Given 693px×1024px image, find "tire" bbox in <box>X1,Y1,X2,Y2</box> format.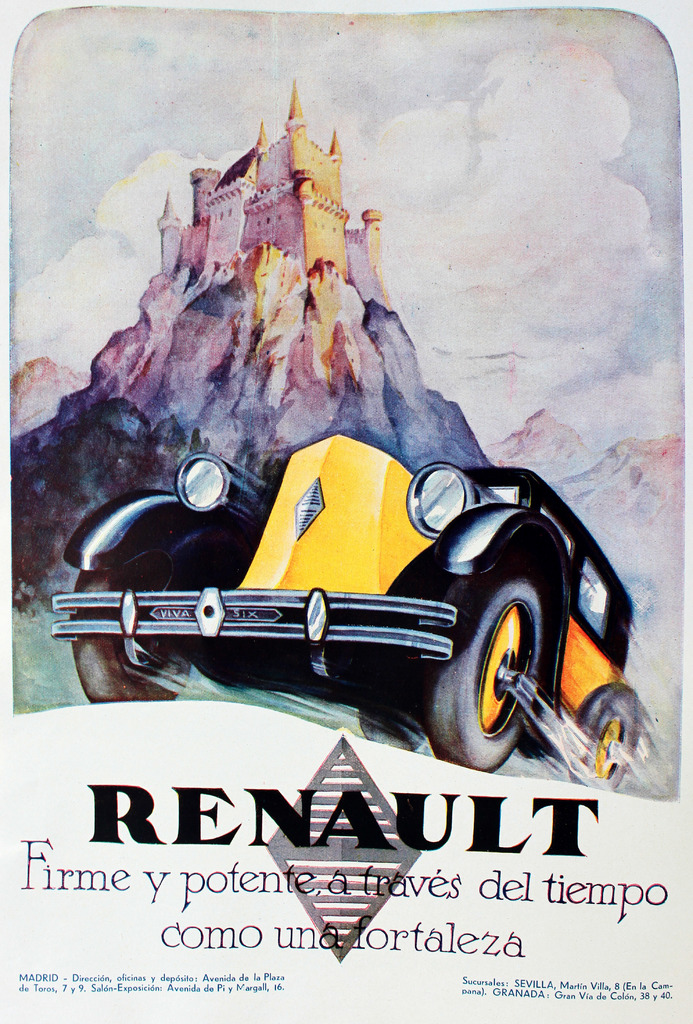
<box>563,669,644,796</box>.
